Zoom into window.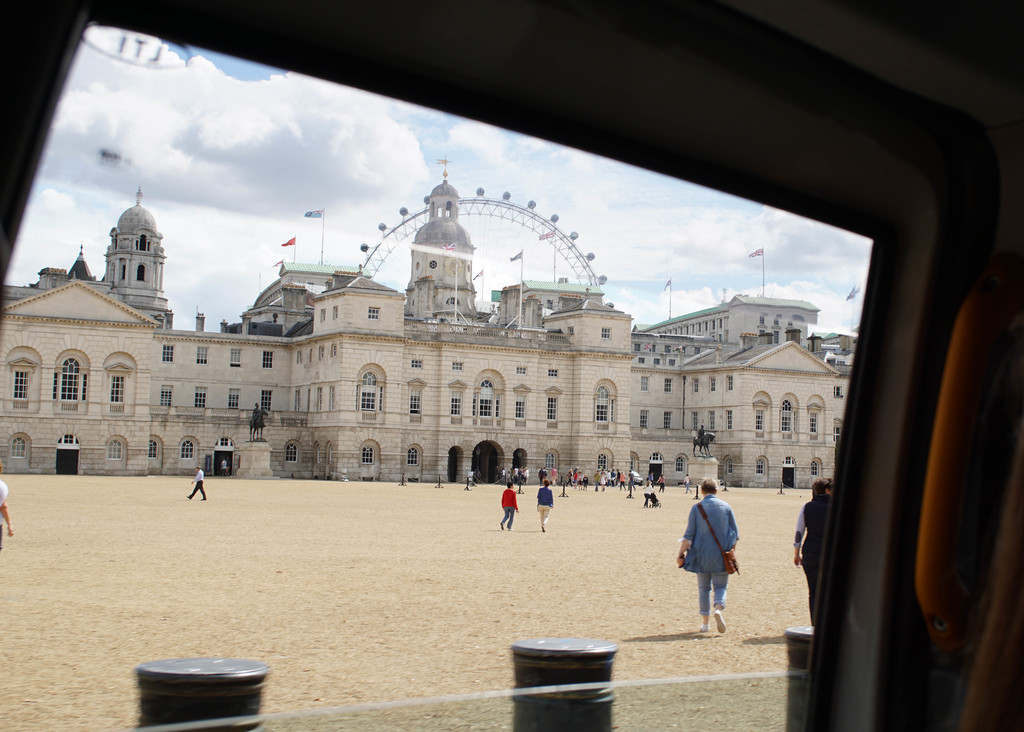
Zoom target: x1=355 y1=384 x2=358 y2=409.
